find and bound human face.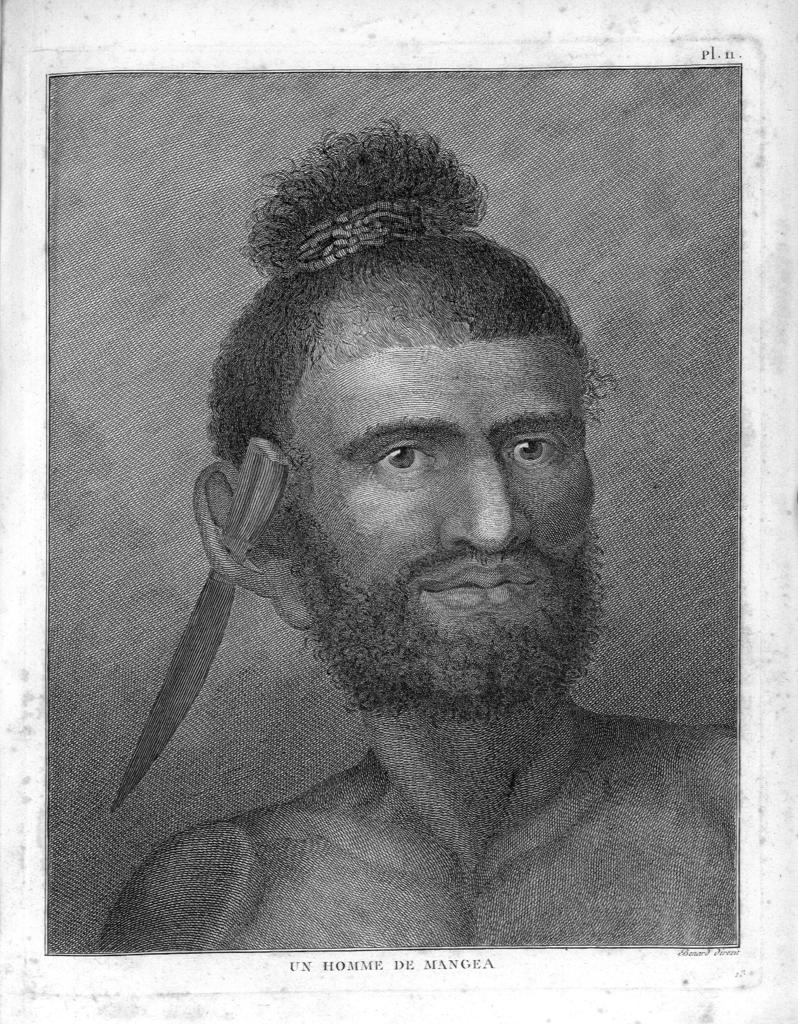
Bound: <region>287, 323, 588, 712</region>.
